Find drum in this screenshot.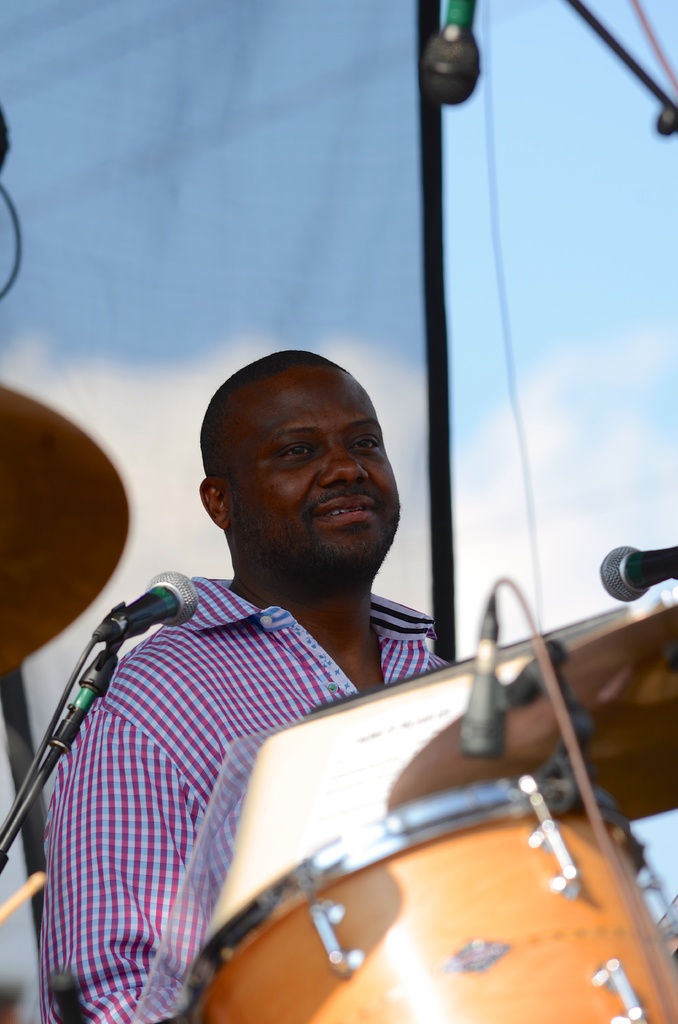
The bounding box for drum is rect(179, 774, 677, 1023).
